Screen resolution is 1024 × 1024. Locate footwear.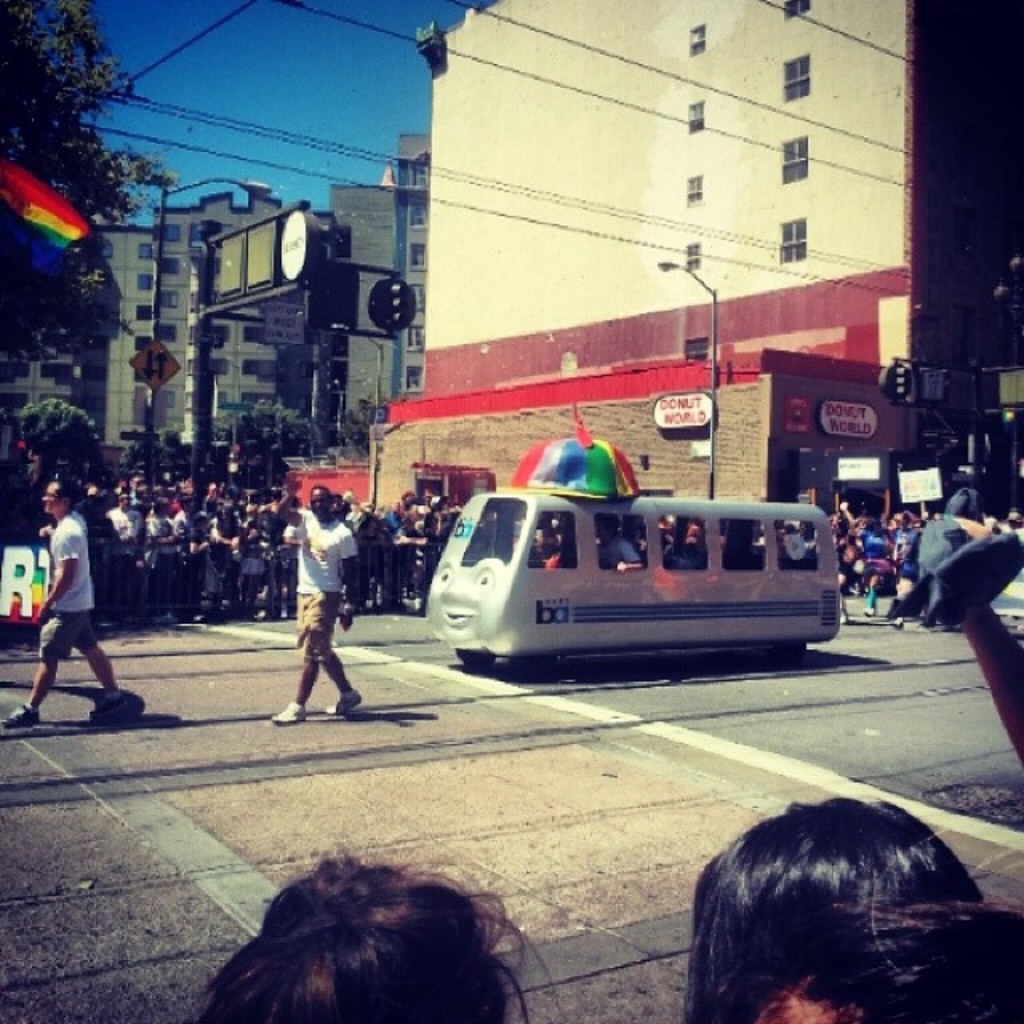
[90,694,128,720].
